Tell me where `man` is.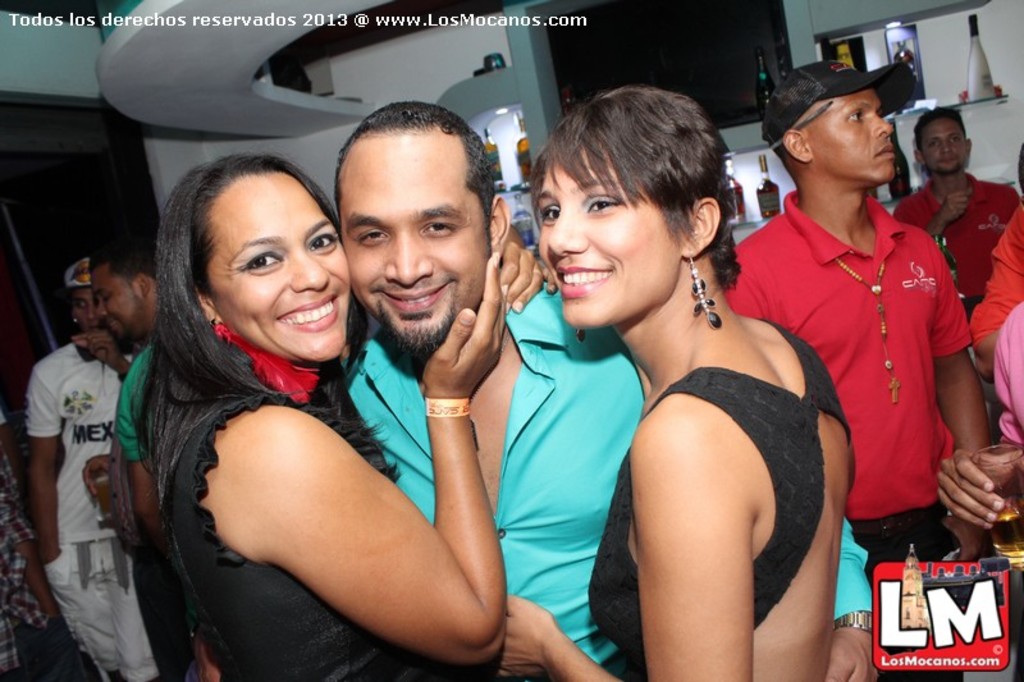
`man` is at region(86, 241, 159, 340).
